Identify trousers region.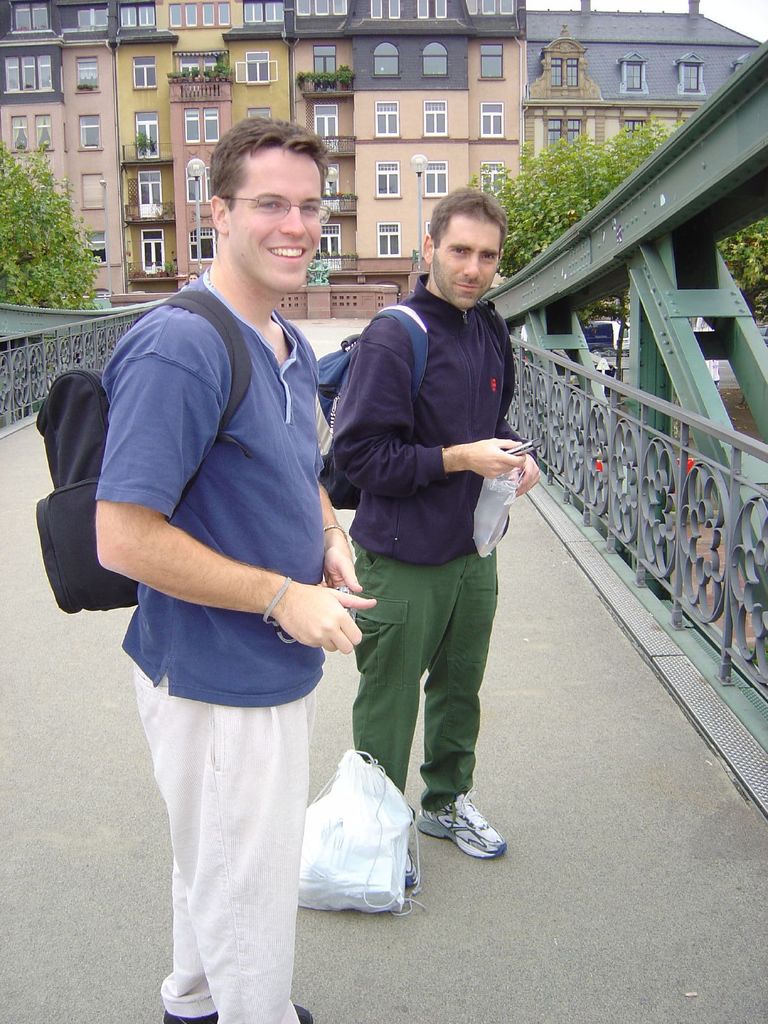
Region: Rect(351, 534, 502, 810).
